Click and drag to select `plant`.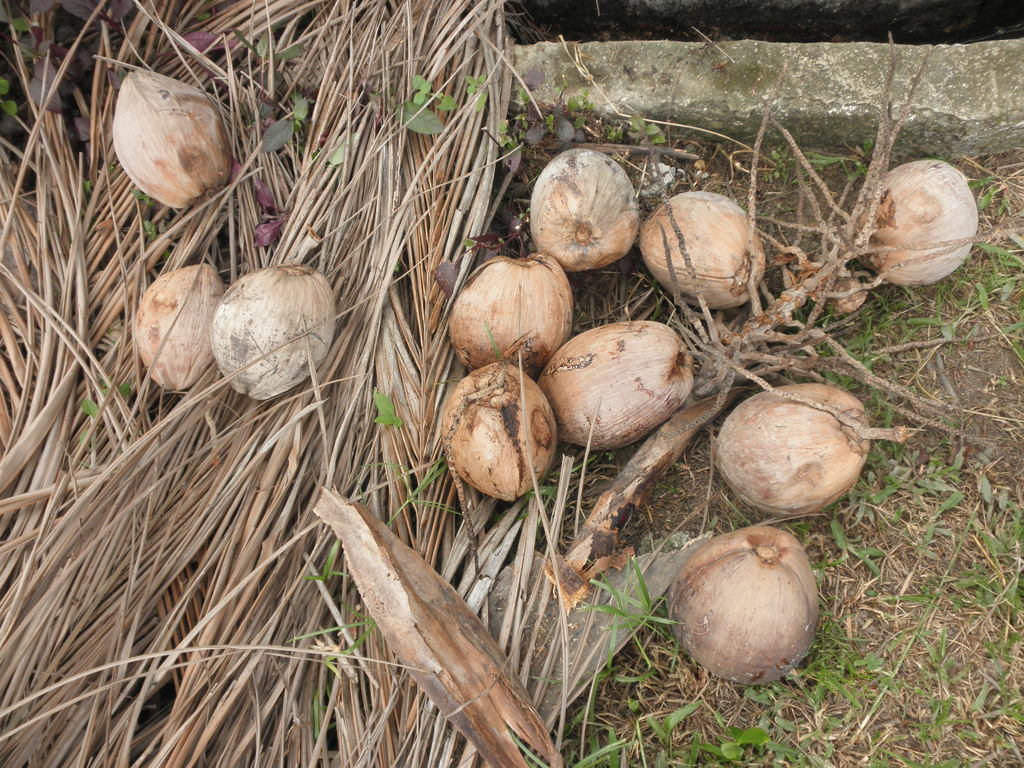
Selection: [372,387,404,430].
